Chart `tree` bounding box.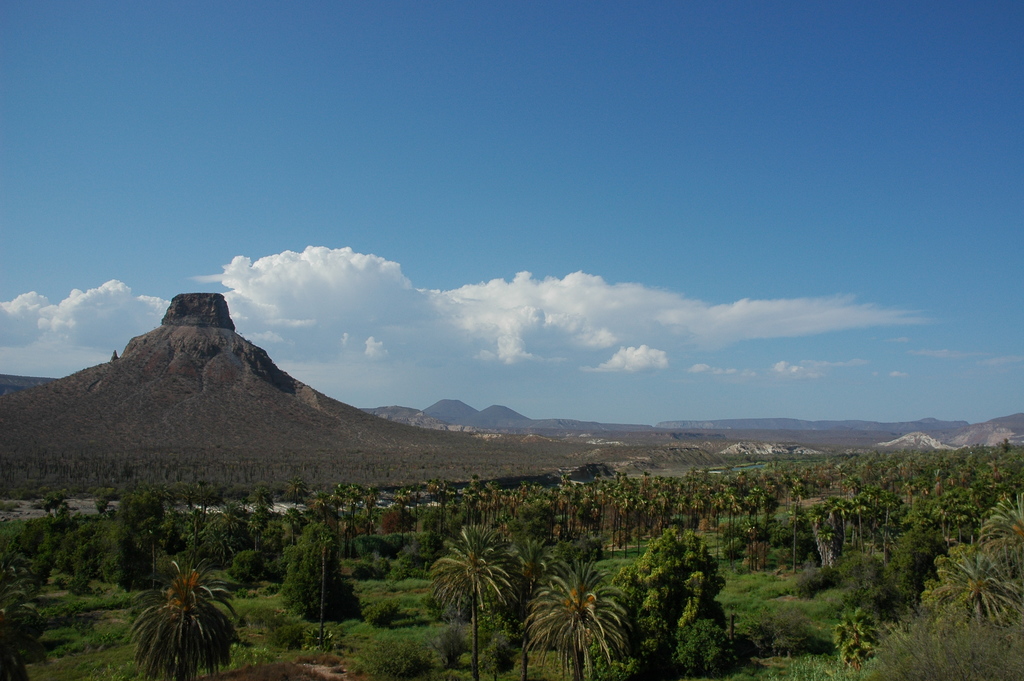
Charted: 438, 625, 468, 677.
